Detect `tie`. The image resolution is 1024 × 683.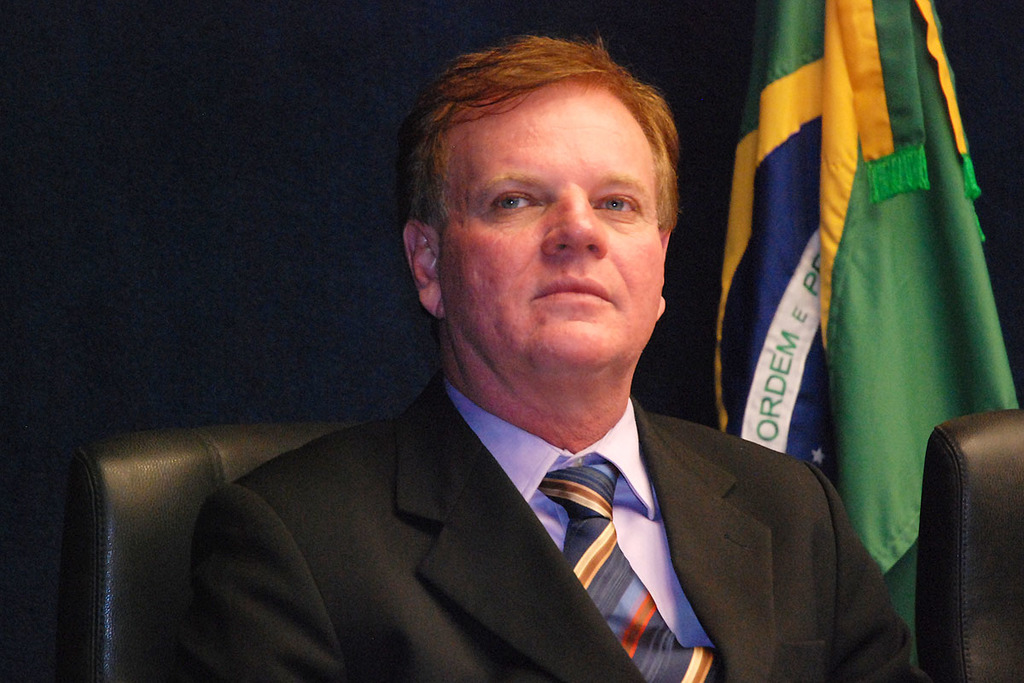
[535,455,730,682].
